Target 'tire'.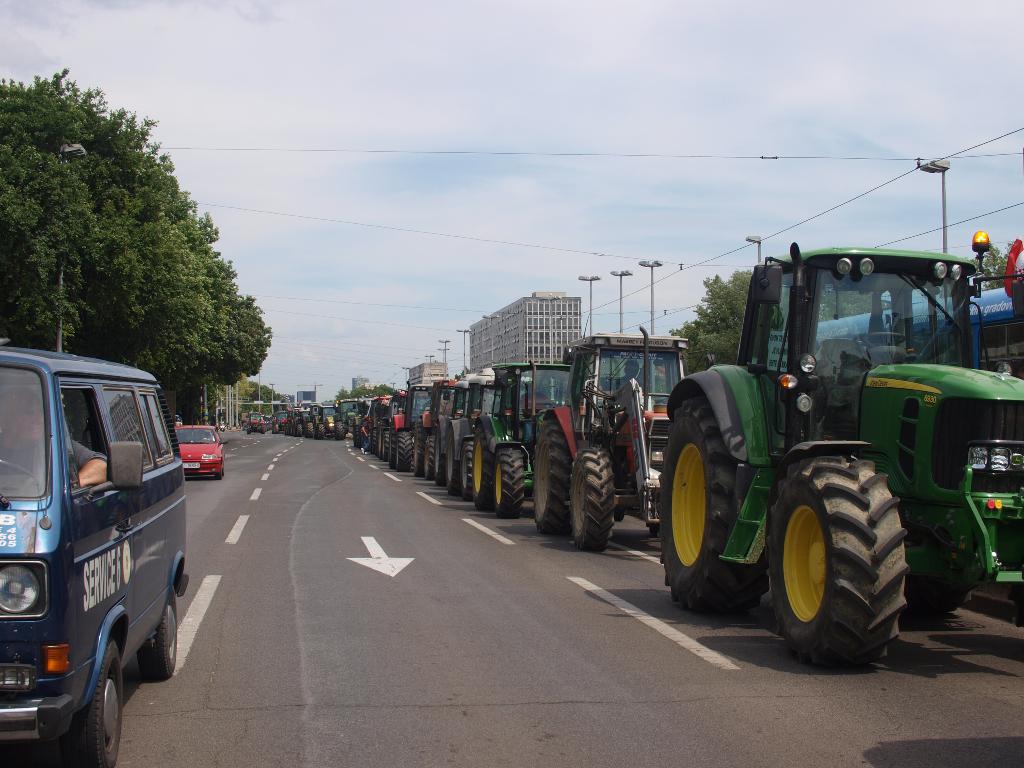
Target region: crop(657, 394, 763, 610).
